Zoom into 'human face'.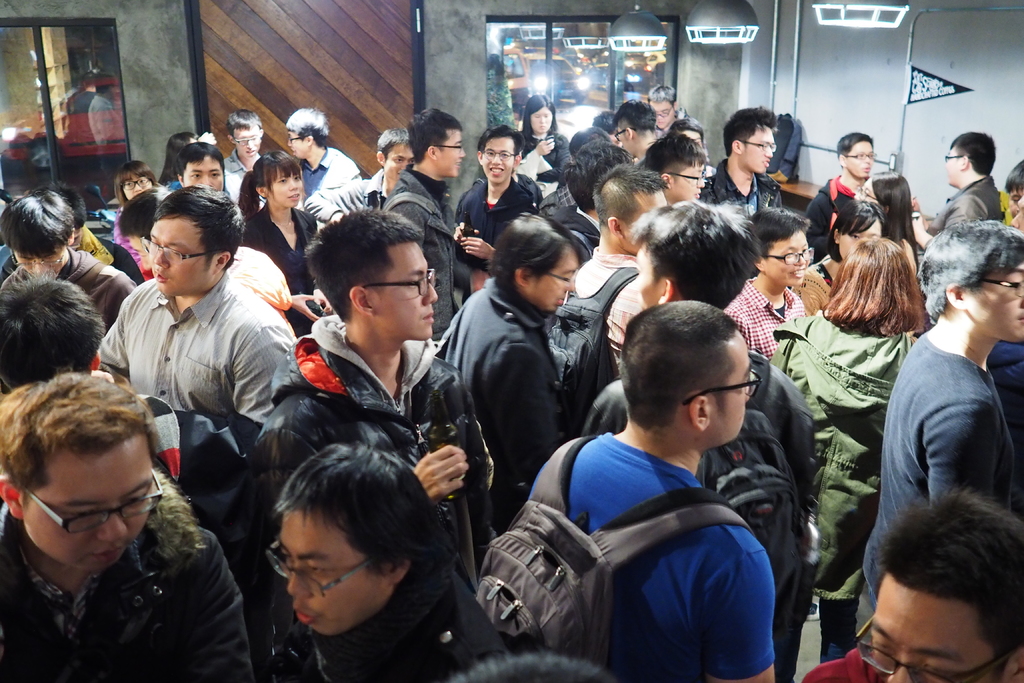
Zoom target: x1=673 y1=156 x2=705 y2=204.
